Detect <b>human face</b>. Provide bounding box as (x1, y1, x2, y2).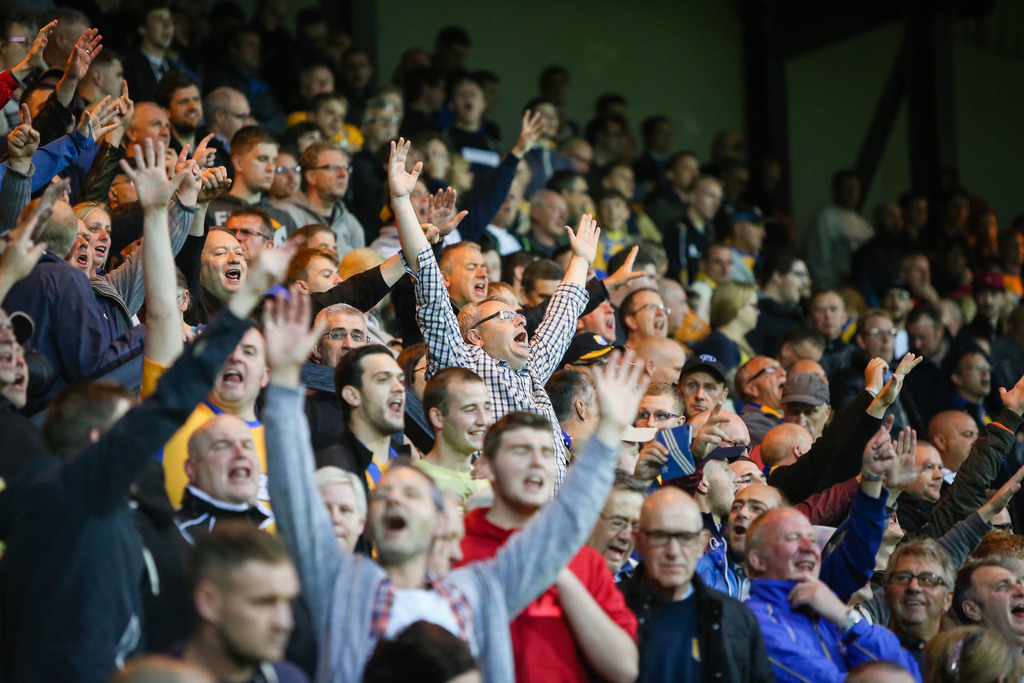
(309, 72, 332, 90).
